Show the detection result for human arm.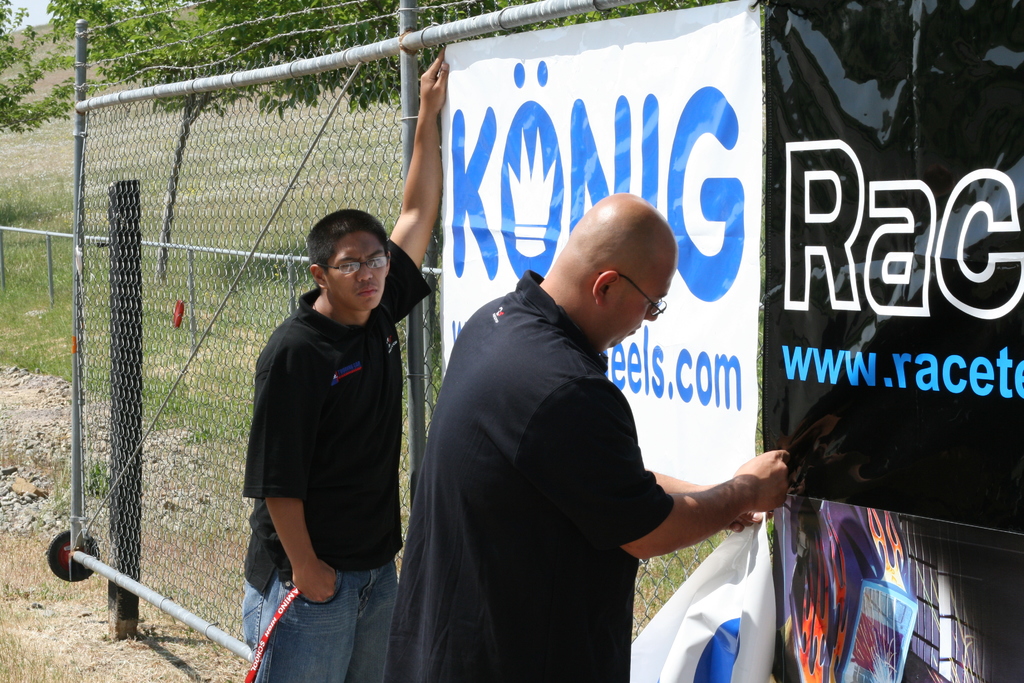
rect(376, 78, 456, 303).
